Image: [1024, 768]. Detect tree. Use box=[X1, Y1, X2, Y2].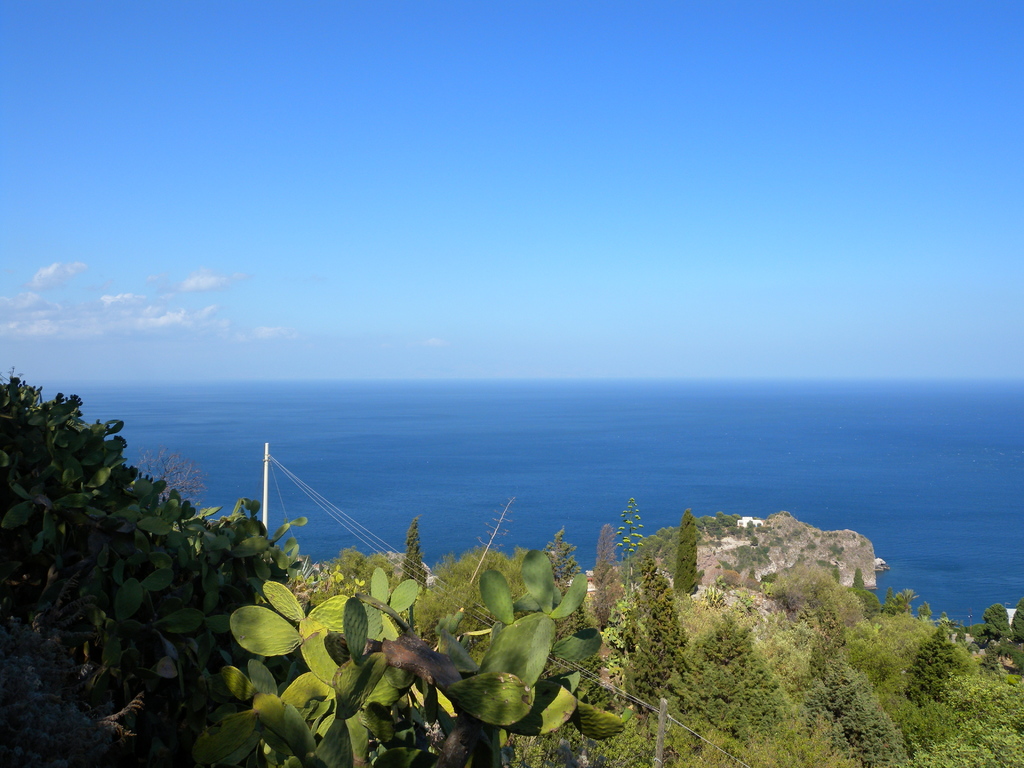
box=[892, 586, 916, 616].
